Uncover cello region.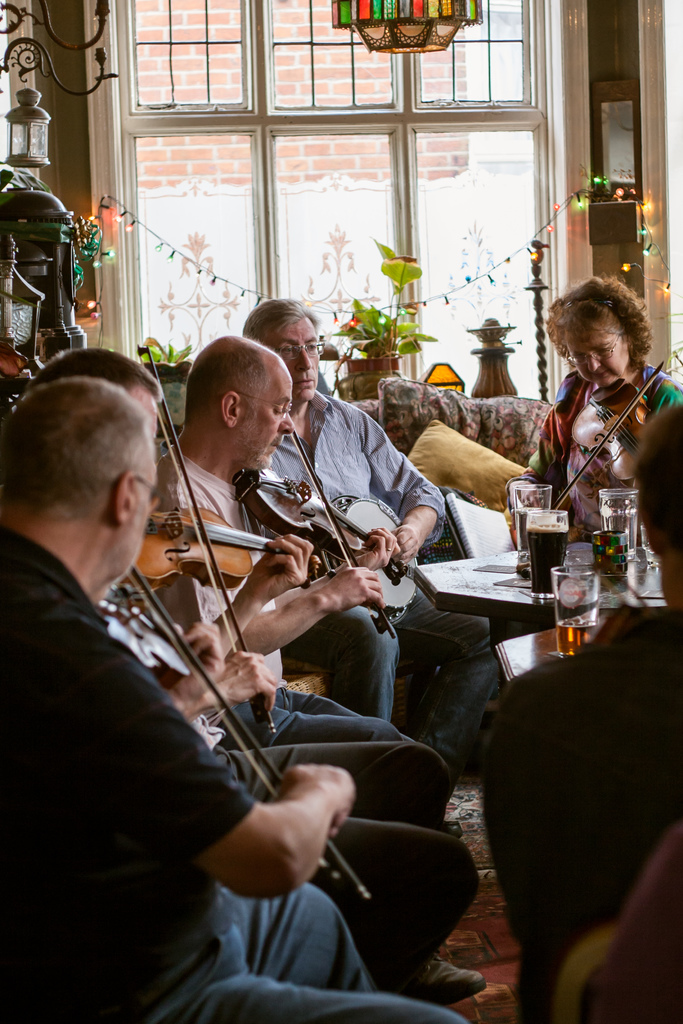
Uncovered: BBox(559, 360, 664, 512).
